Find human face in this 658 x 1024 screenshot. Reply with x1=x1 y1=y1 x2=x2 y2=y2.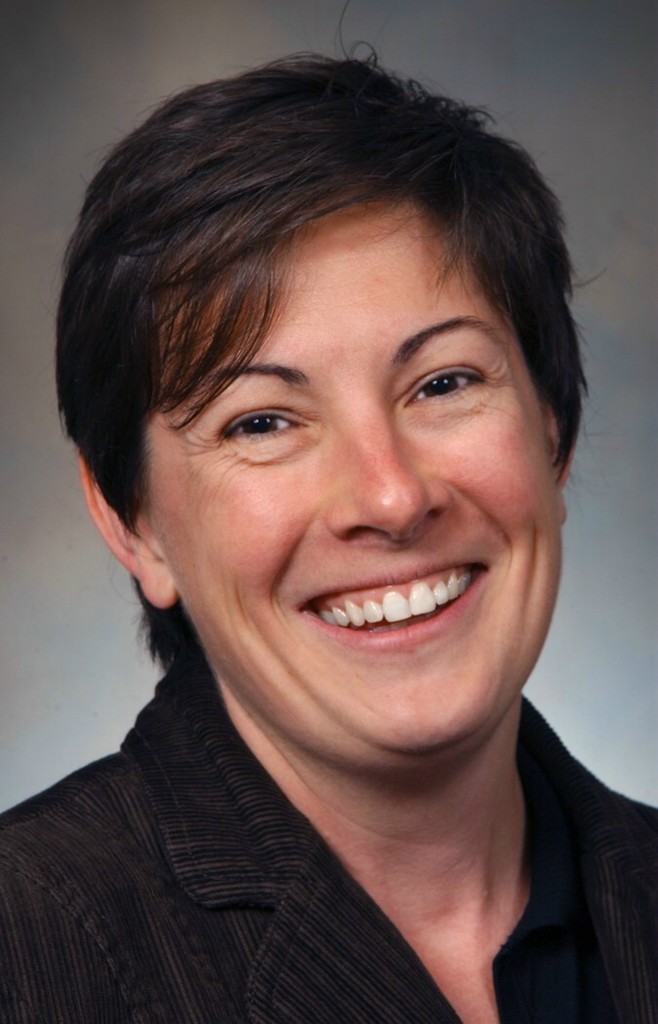
x1=150 y1=208 x2=570 y2=762.
